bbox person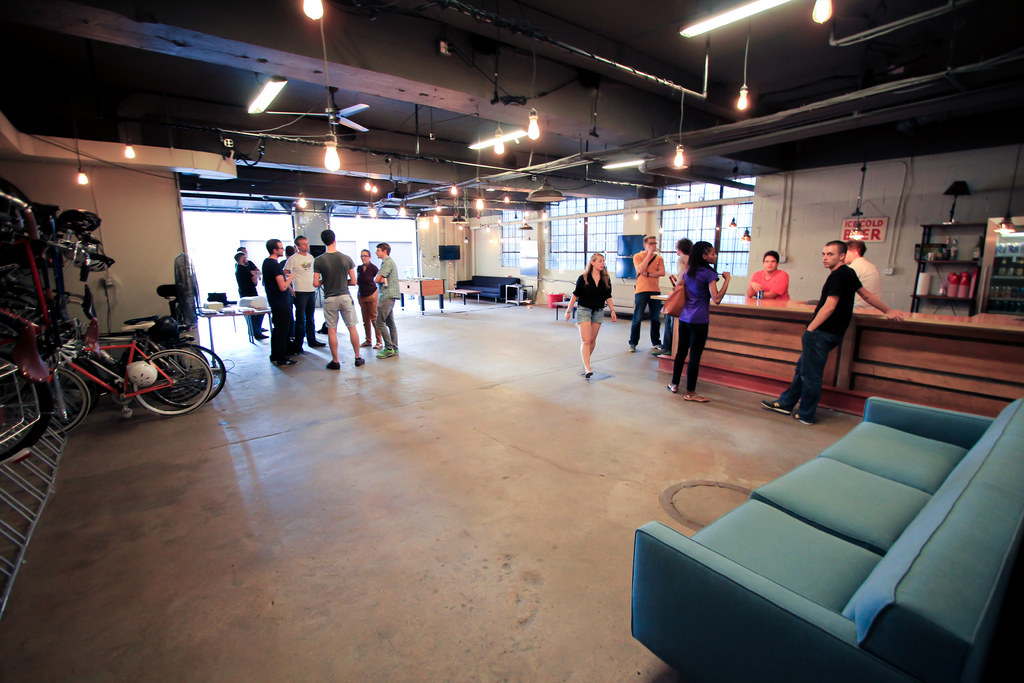
{"x1": 760, "y1": 244, "x2": 898, "y2": 431}
